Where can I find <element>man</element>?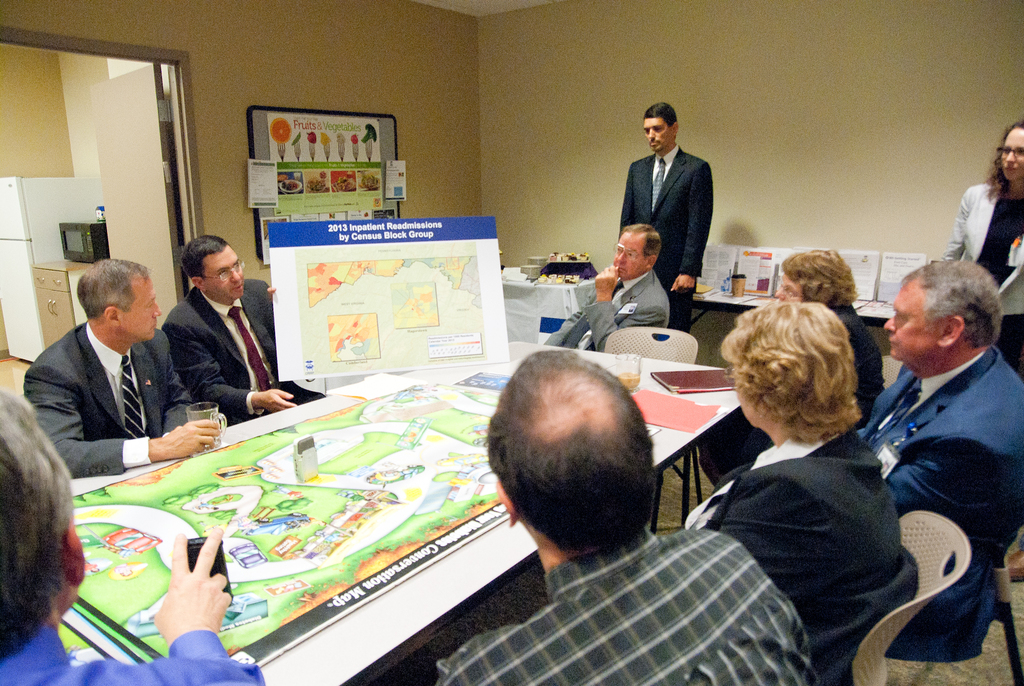
You can find it at <bbox>0, 382, 266, 685</bbox>.
